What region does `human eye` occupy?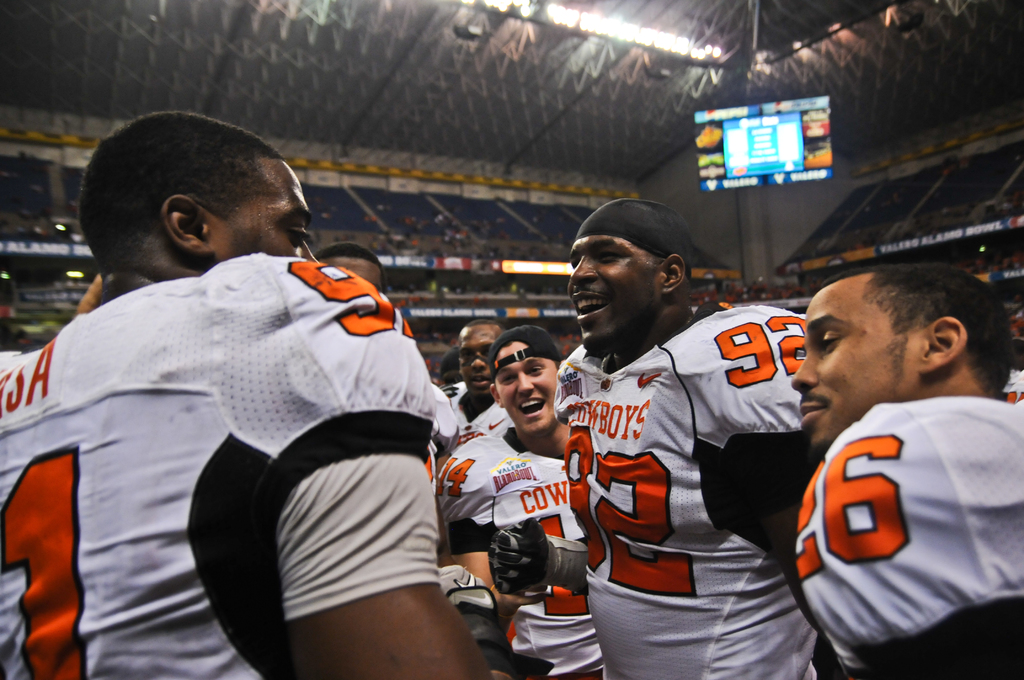
[525, 366, 545, 376].
